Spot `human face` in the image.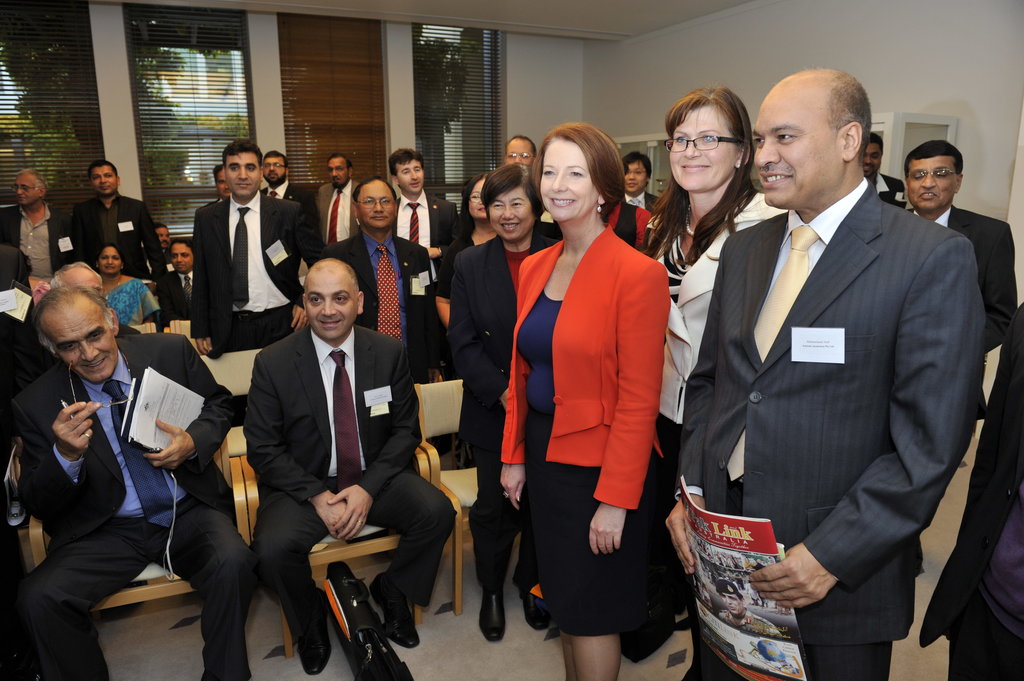
`human face` found at {"left": 468, "top": 177, "right": 486, "bottom": 221}.
